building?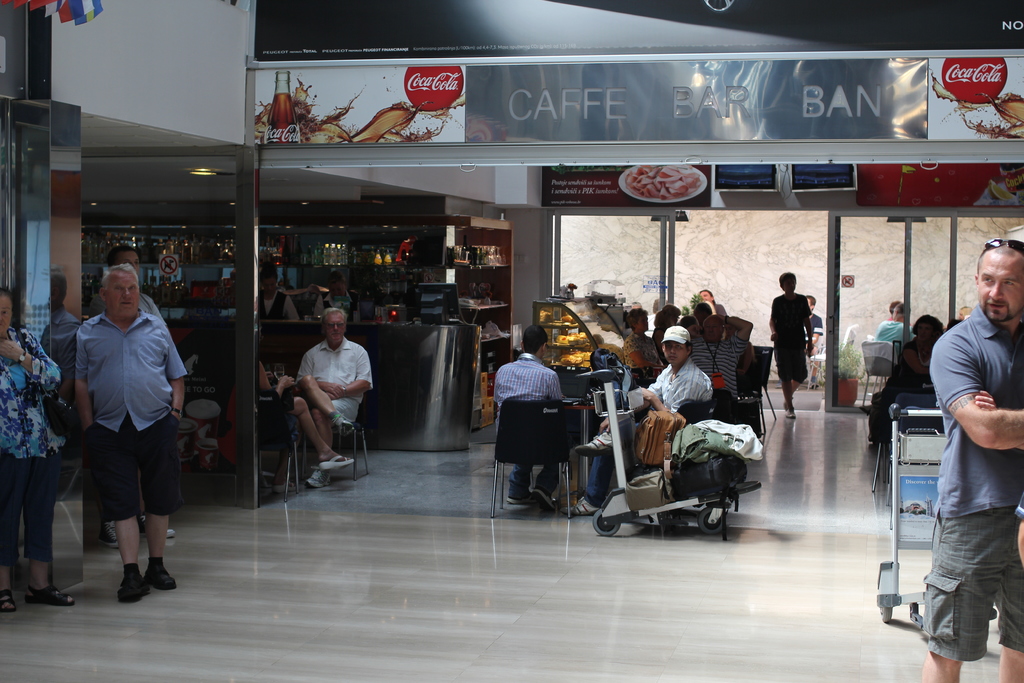
x1=4 y1=0 x2=1022 y2=682
